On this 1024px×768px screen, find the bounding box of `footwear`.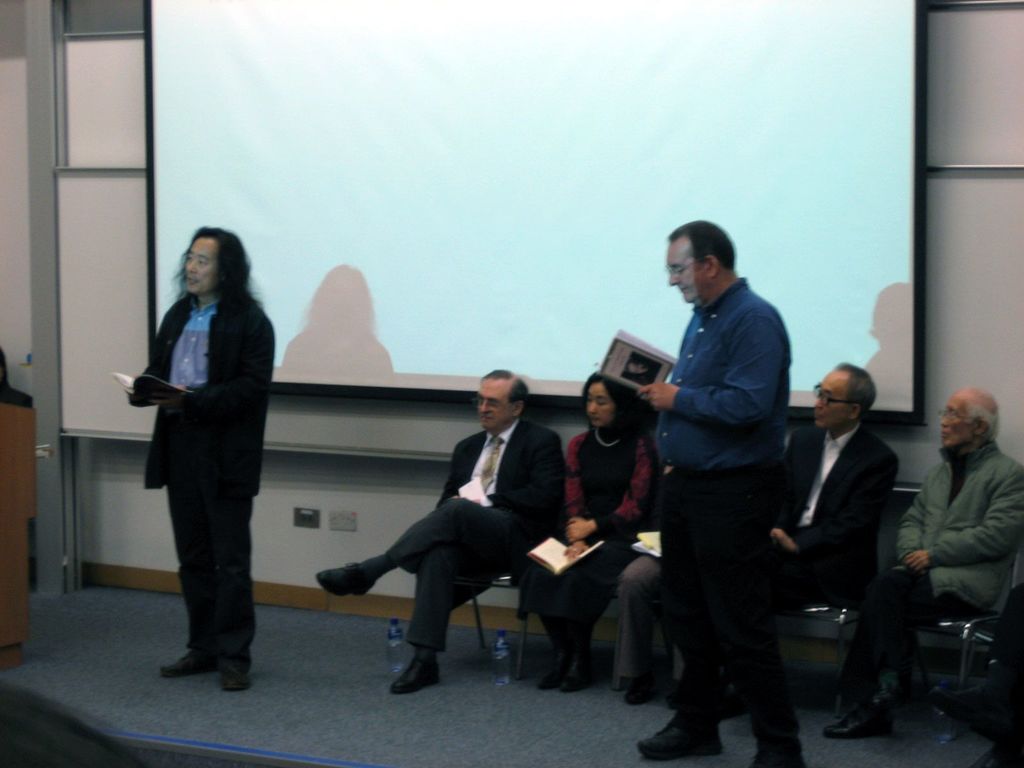
Bounding box: [752,751,804,767].
